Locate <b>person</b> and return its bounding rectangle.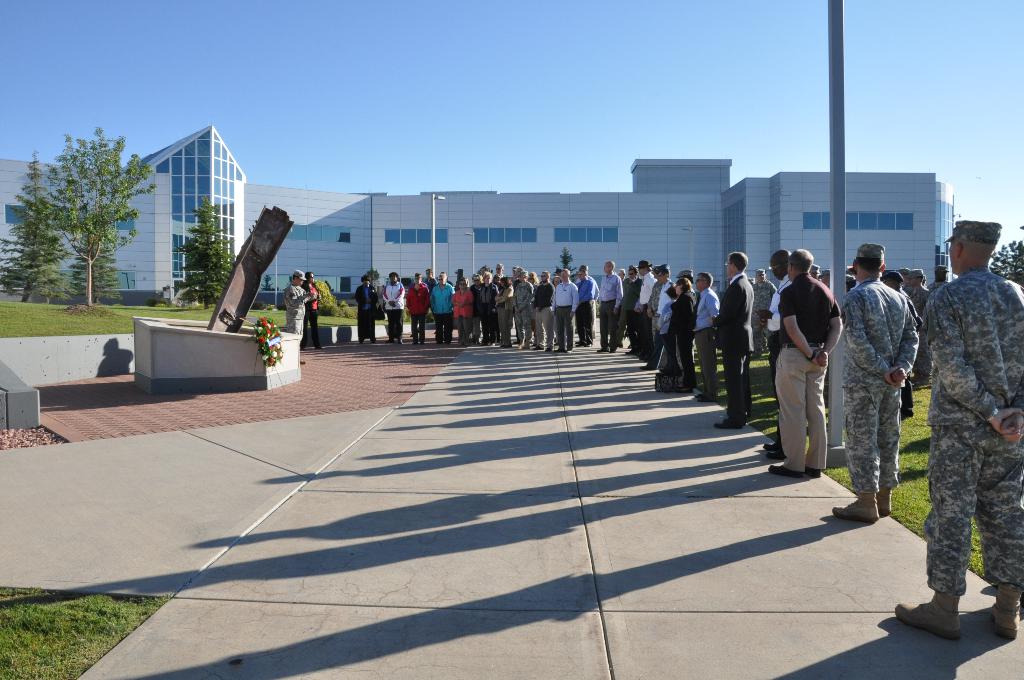
{"left": 752, "top": 268, "right": 777, "bottom": 359}.
